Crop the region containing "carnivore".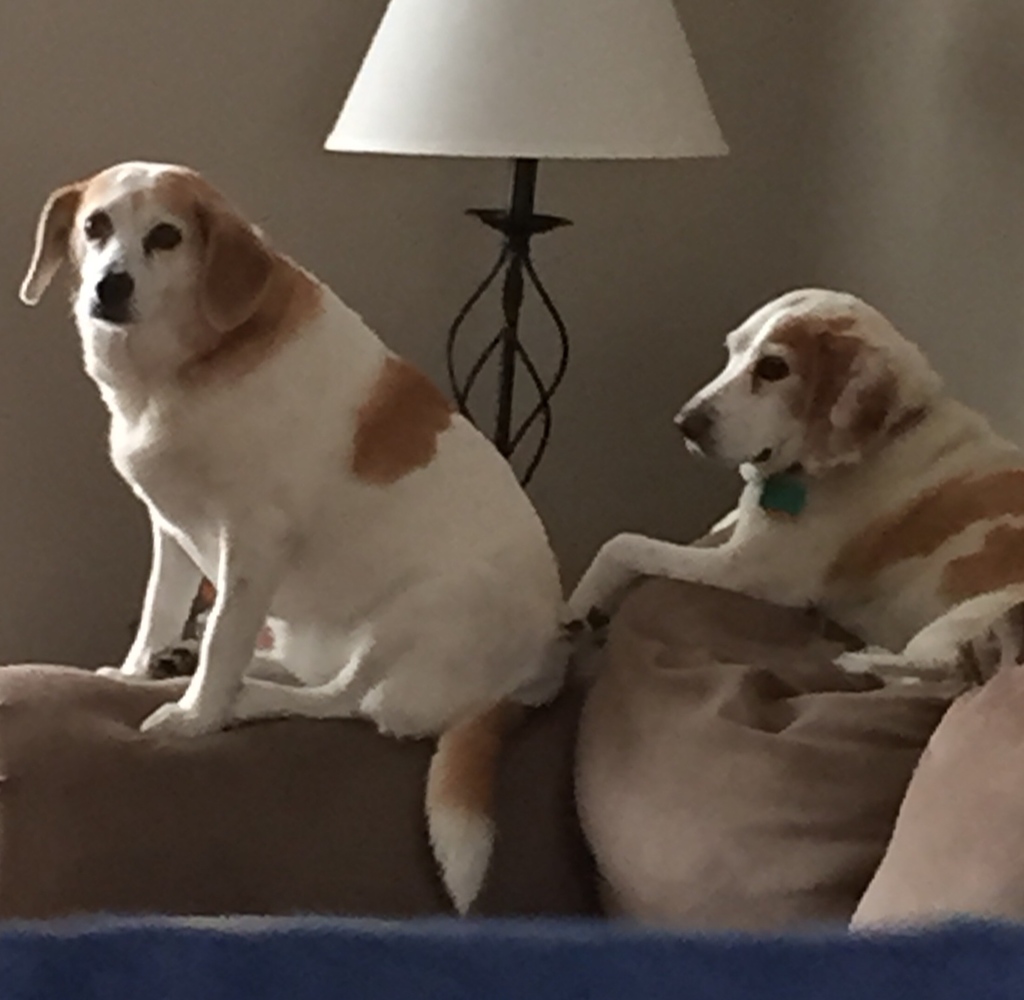
Crop region: region(563, 267, 1023, 696).
